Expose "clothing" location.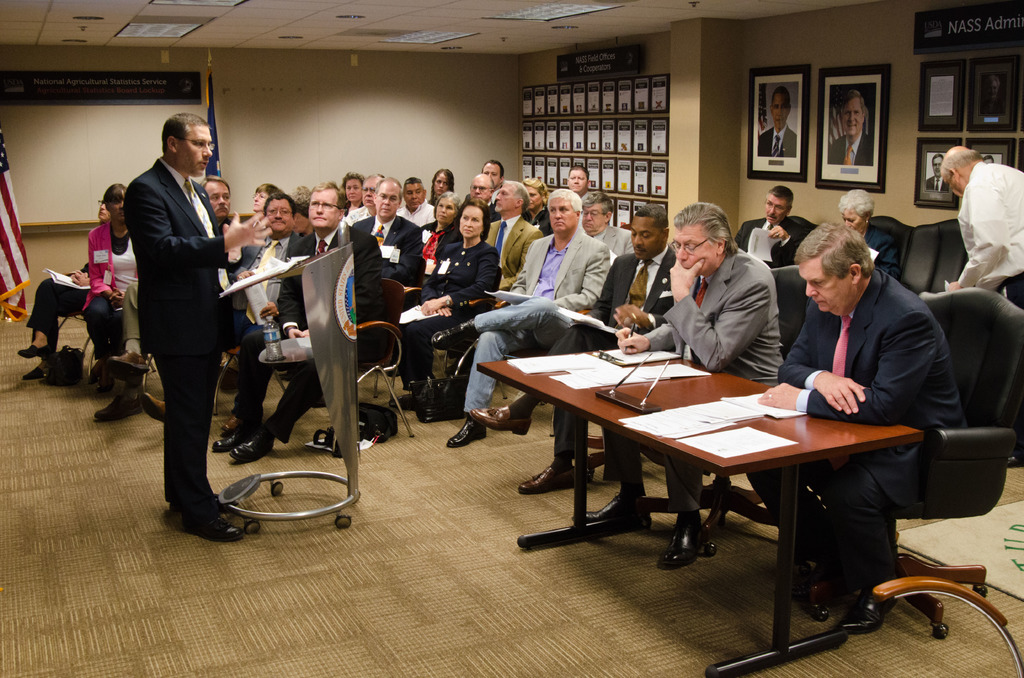
Exposed at {"left": 928, "top": 175, "right": 950, "bottom": 195}.
